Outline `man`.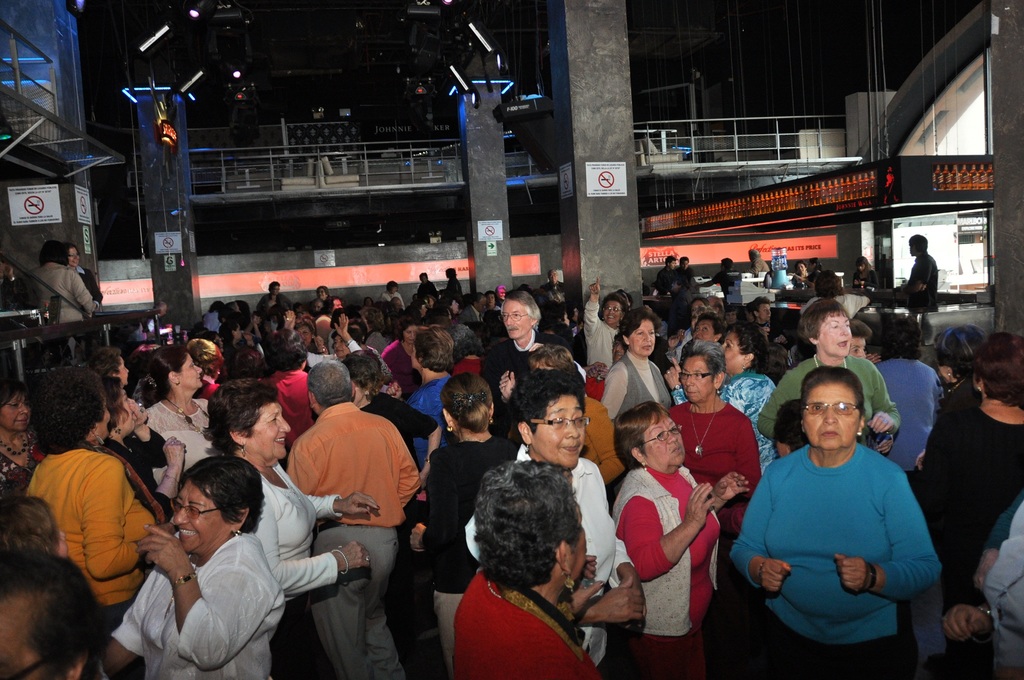
Outline: region(479, 284, 573, 439).
